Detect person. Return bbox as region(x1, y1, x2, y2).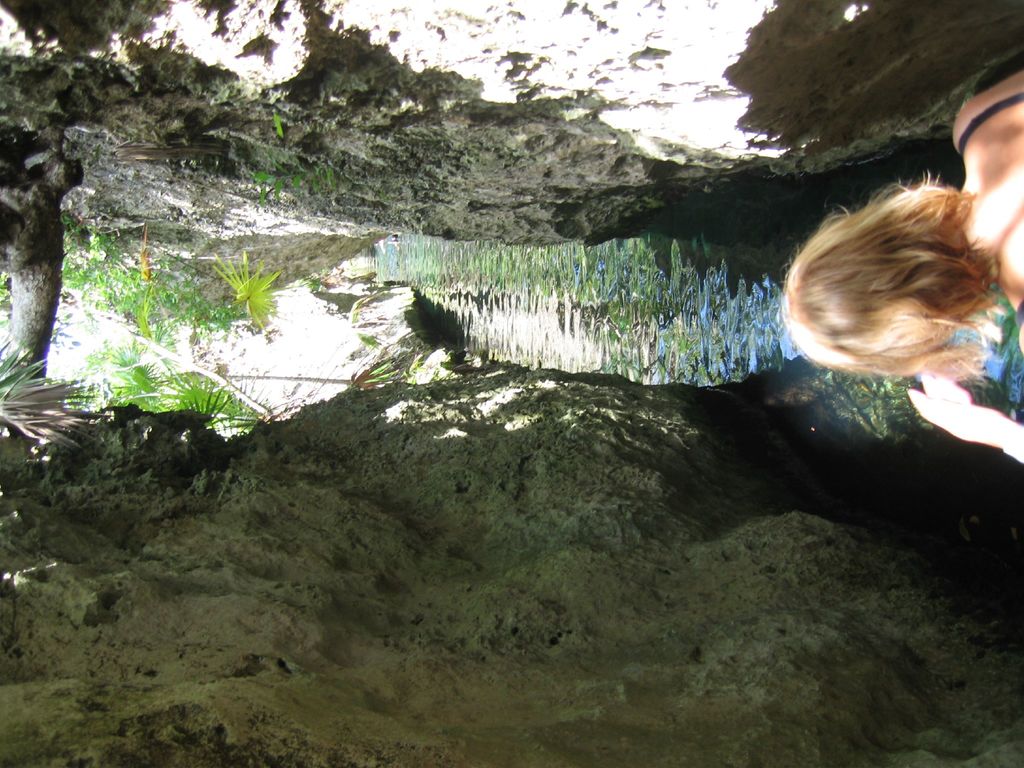
region(756, 145, 1023, 520).
